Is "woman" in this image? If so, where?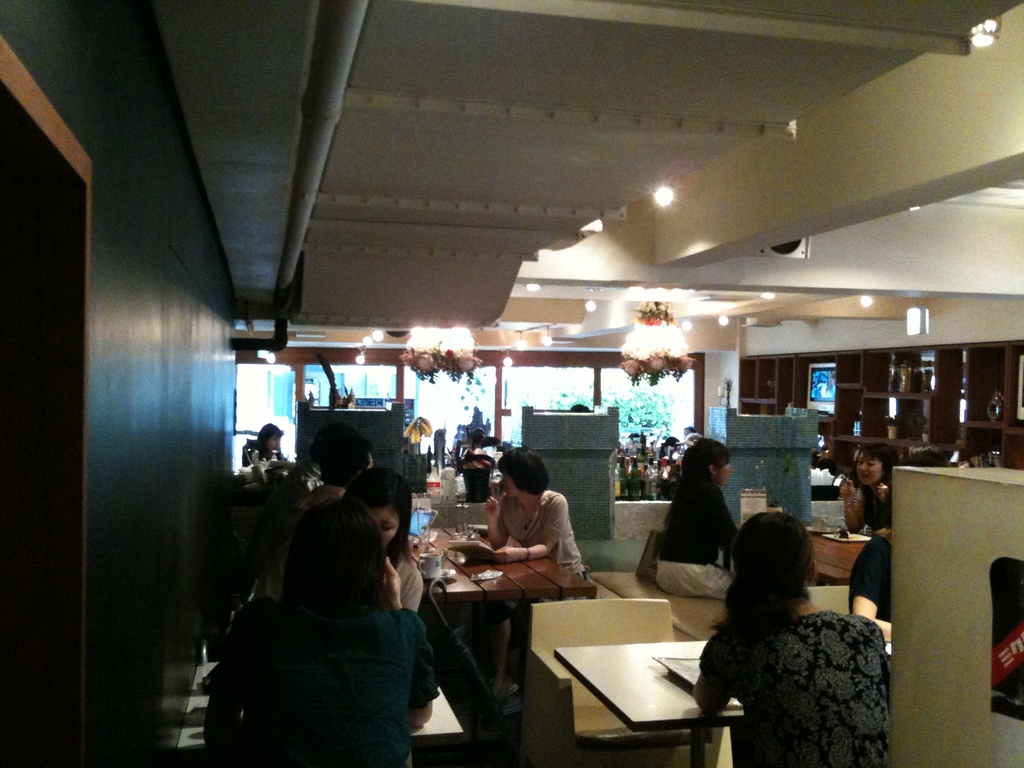
Yes, at {"x1": 246, "y1": 420, "x2": 292, "y2": 468}.
